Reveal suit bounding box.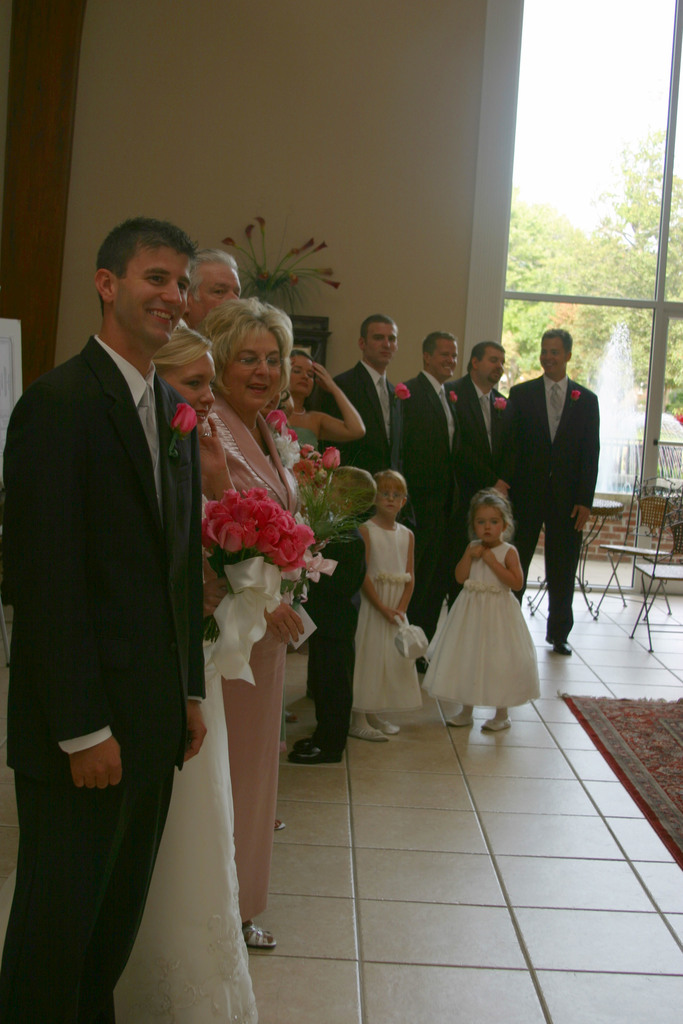
Revealed: (311, 357, 397, 722).
